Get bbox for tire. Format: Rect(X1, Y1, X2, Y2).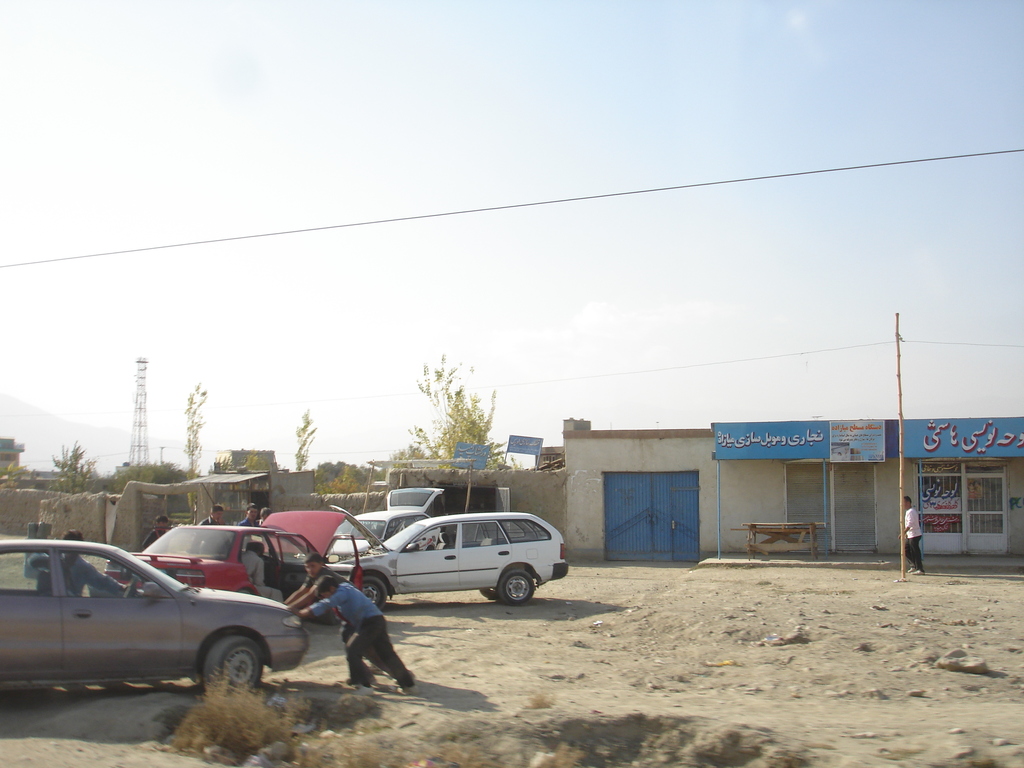
Rect(483, 589, 496, 601).
